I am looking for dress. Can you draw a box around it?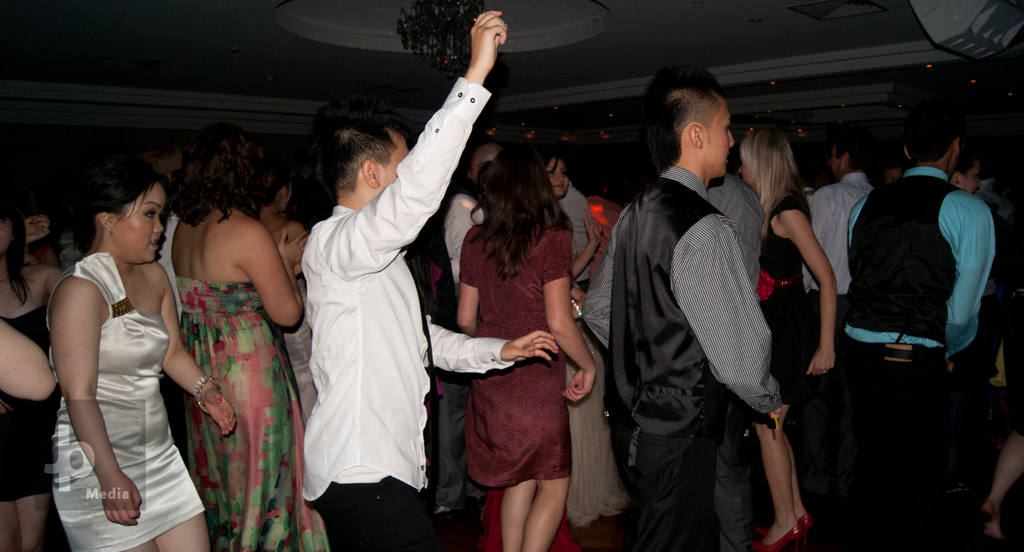
Sure, the bounding box is [x1=757, y1=199, x2=816, y2=401].
